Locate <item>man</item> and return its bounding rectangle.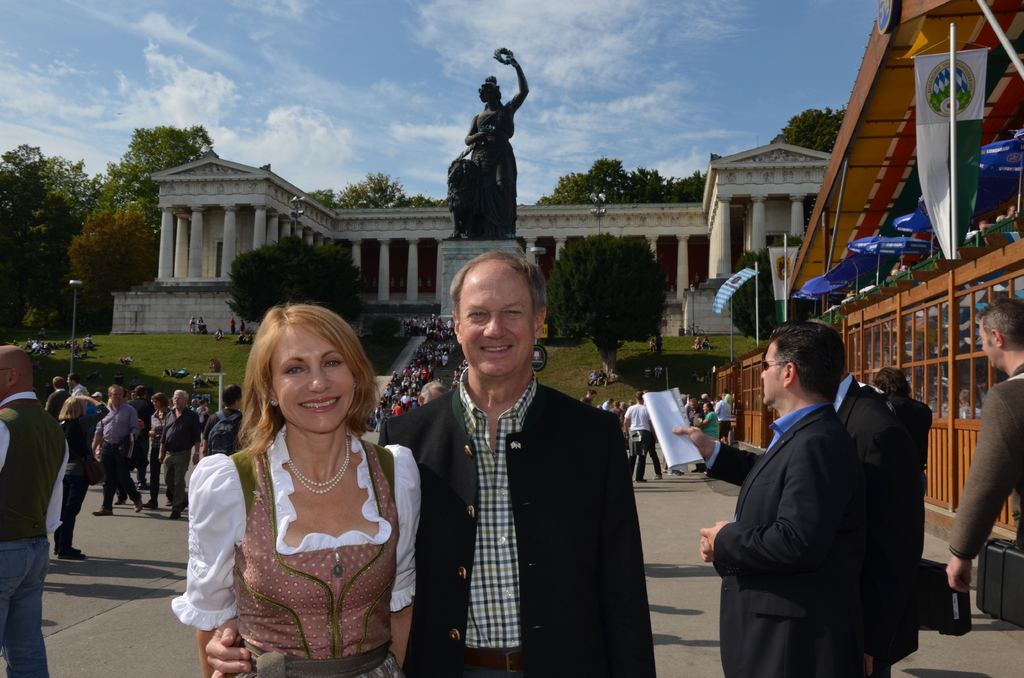
l=419, t=367, r=430, b=380.
